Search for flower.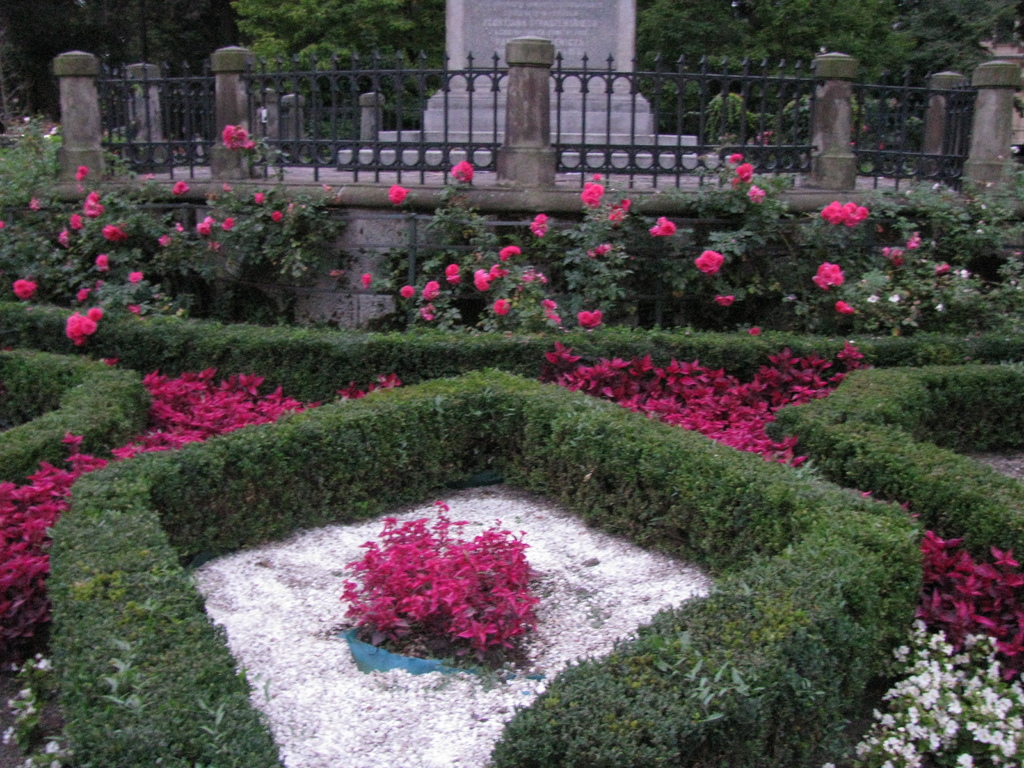
Found at (78,289,90,306).
